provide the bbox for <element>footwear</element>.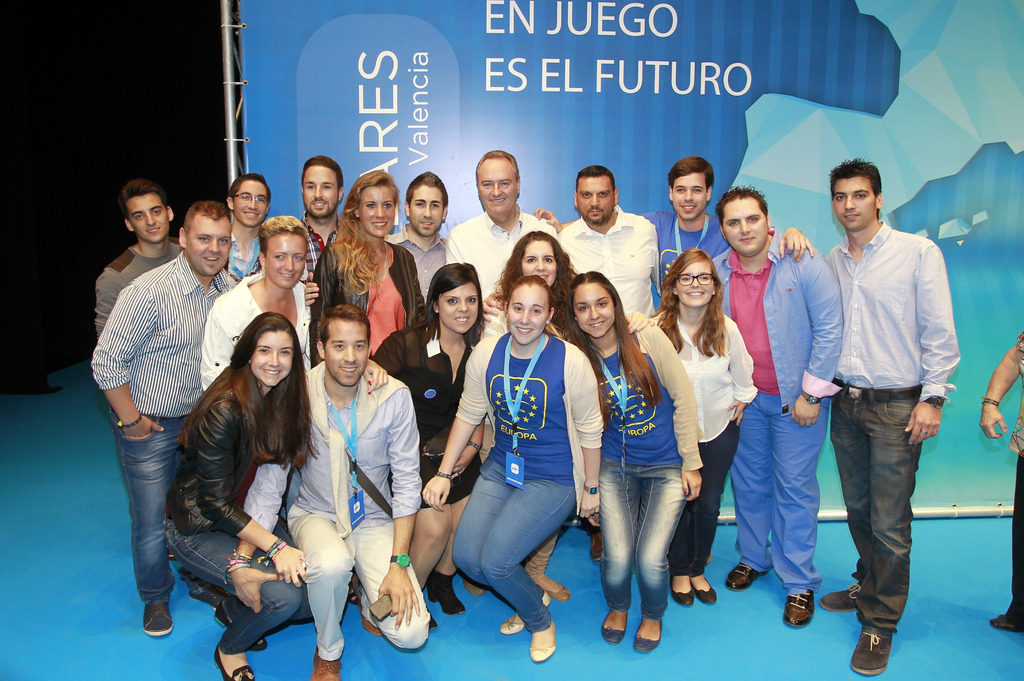
{"left": 531, "top": 629, "right": 561, "bottom": 662}.
